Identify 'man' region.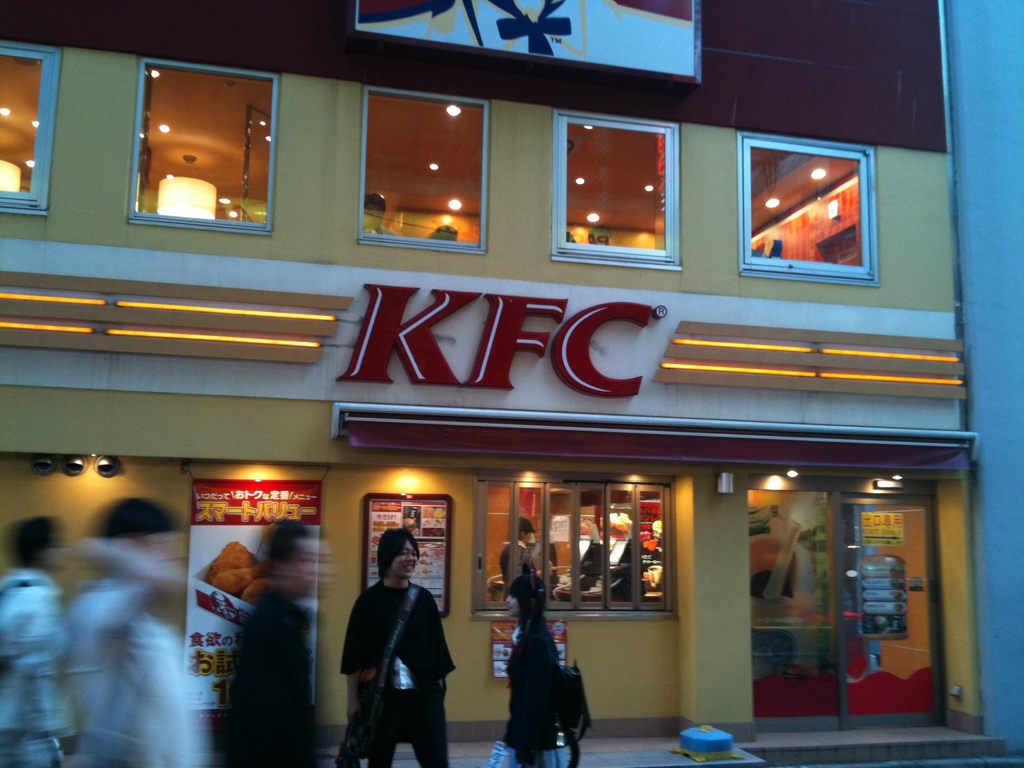
Region: x1=343, y1=531, x2=454, y2=767.
